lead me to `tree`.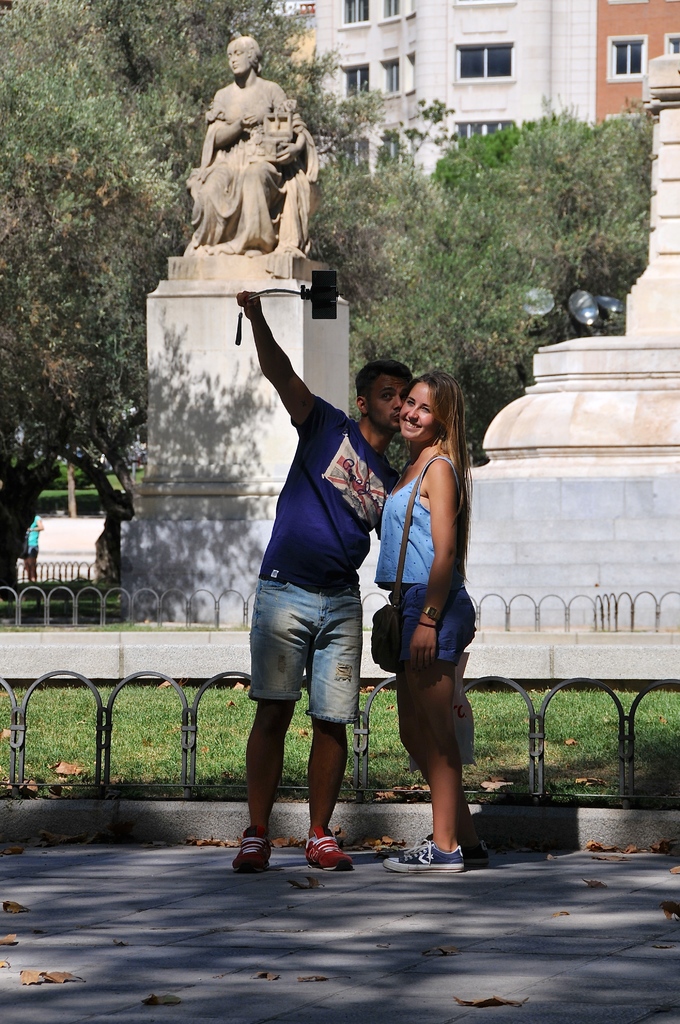
Lead to [74, 320, 158, 584].
